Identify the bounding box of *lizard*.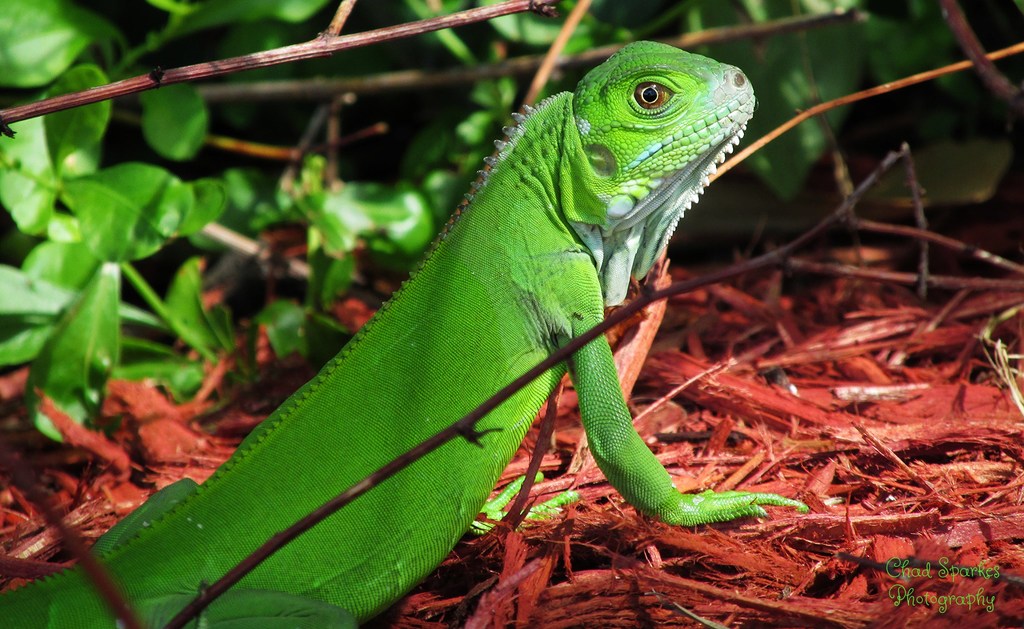
box(115, 51, 796, 619).
